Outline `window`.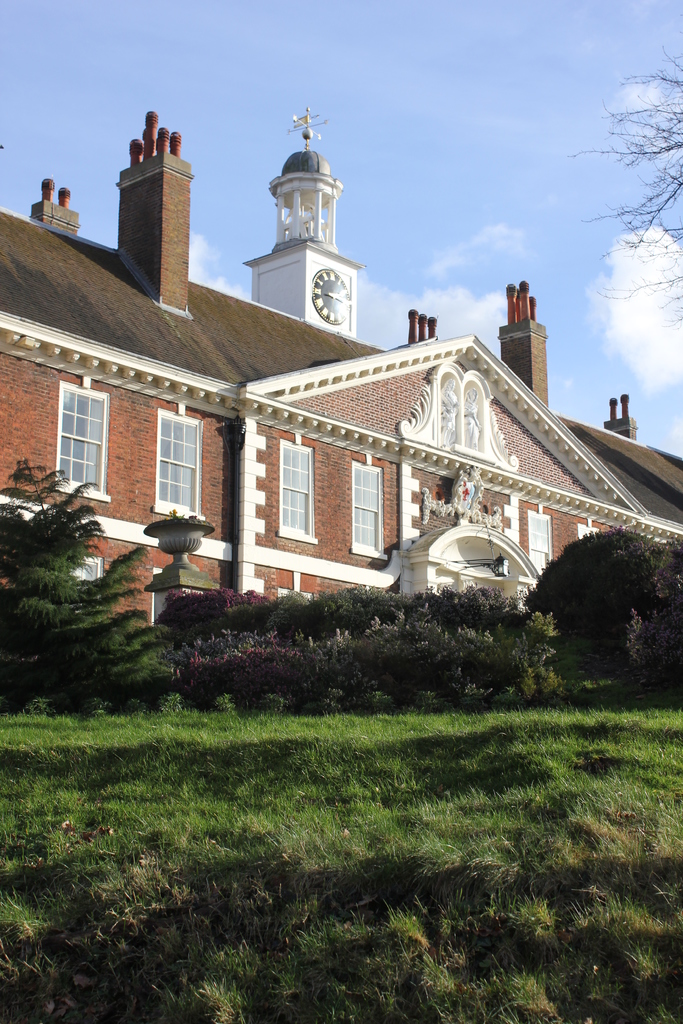
Outline: bbox=(531, 507, 557, 568).
